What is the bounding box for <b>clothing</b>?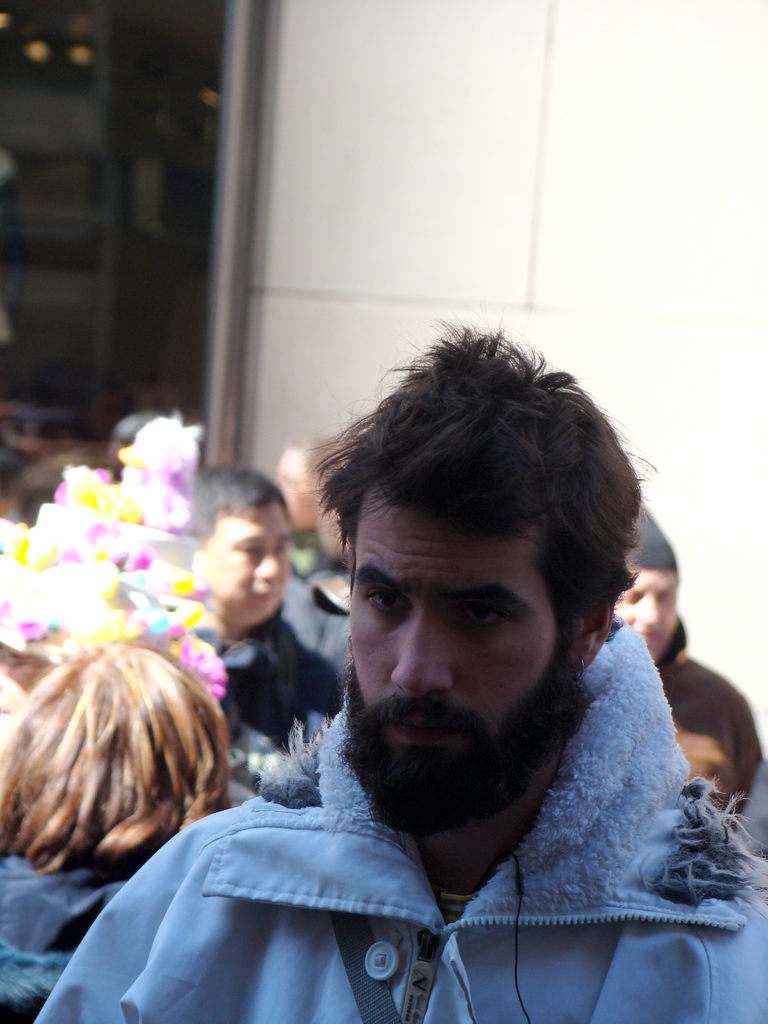
bbox=[26, 615, 767, 1023].
